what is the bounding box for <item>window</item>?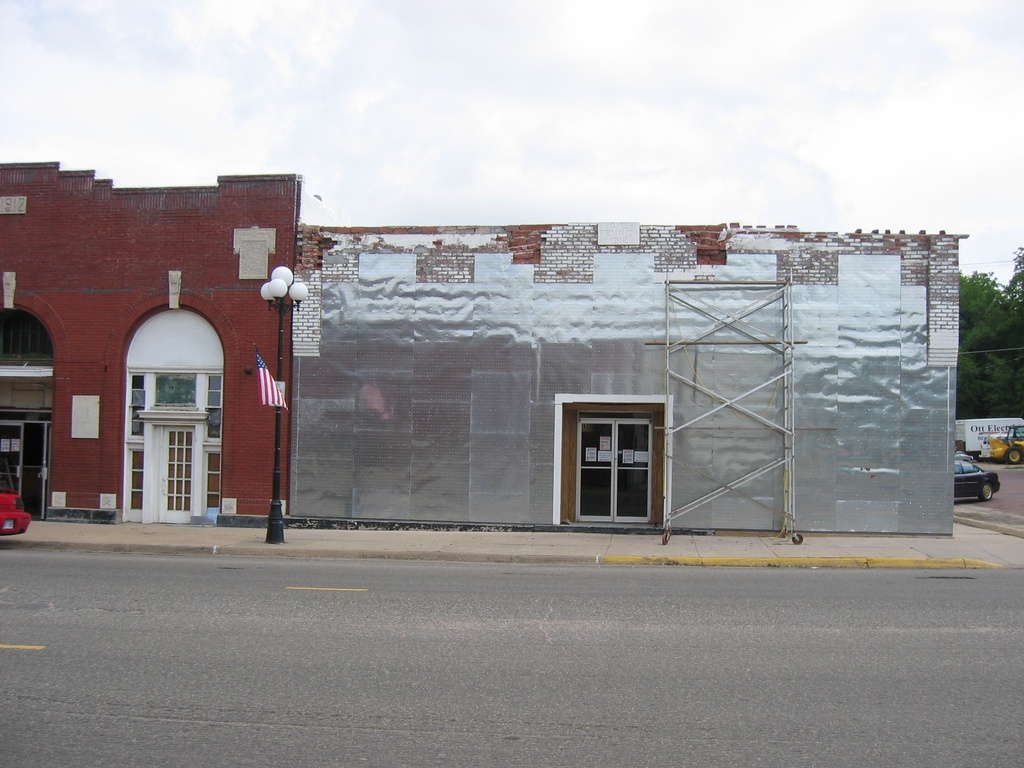
bbox(563, 397, 667, 518).
